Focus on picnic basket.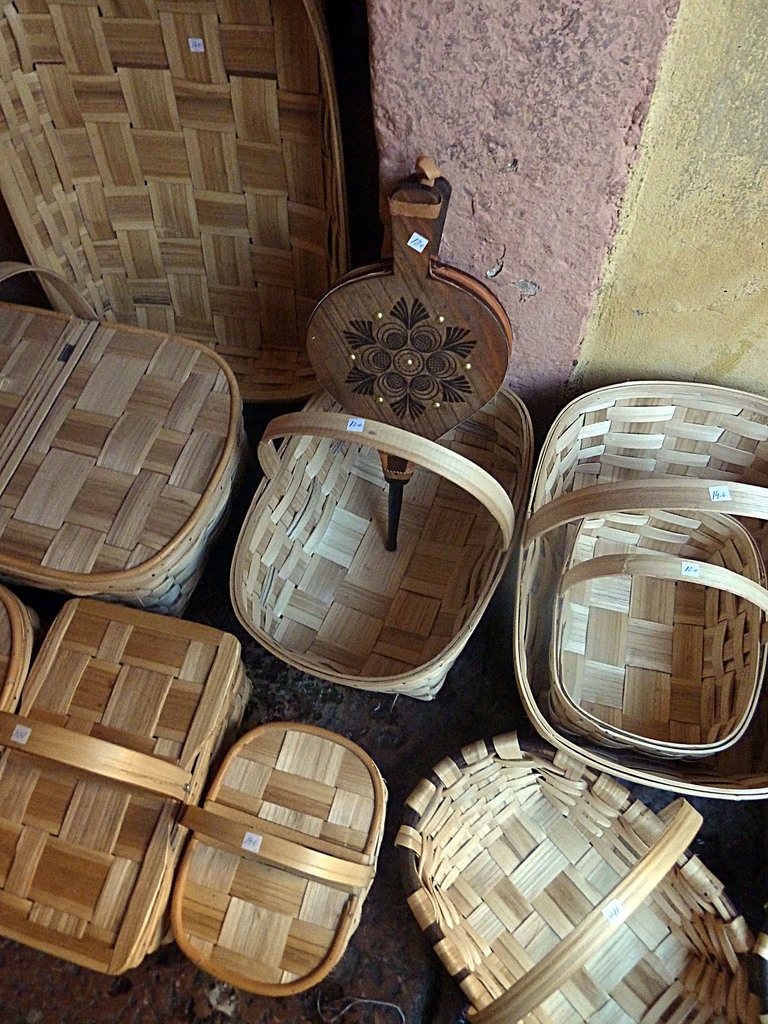
Focused at select_region(394, 730, 767, 1023).
